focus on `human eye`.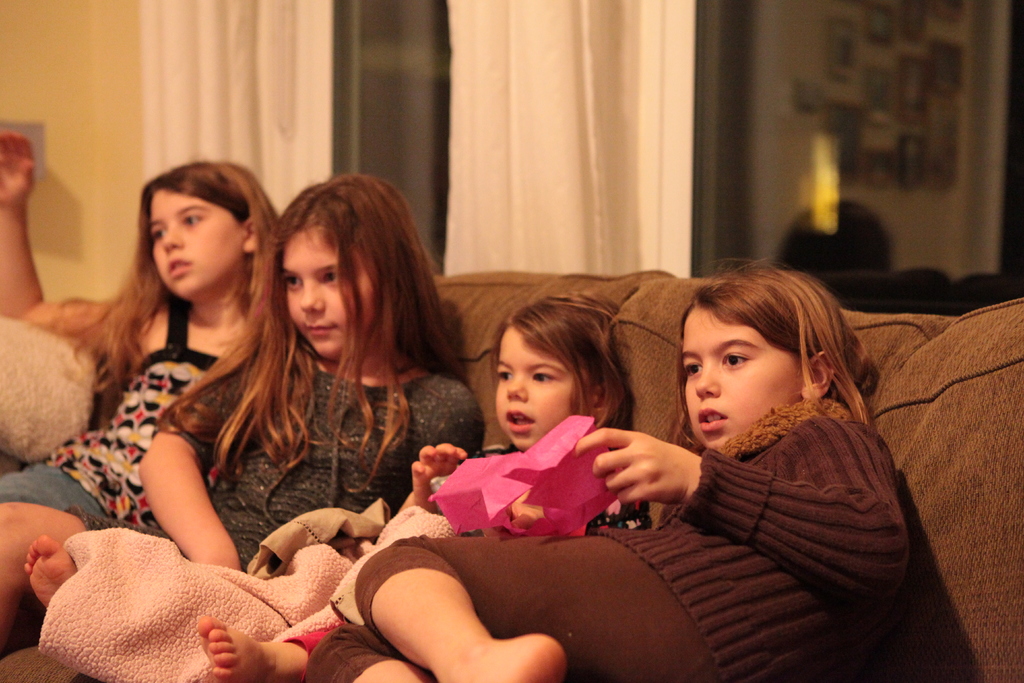
Focused at 283,273,304,291.
